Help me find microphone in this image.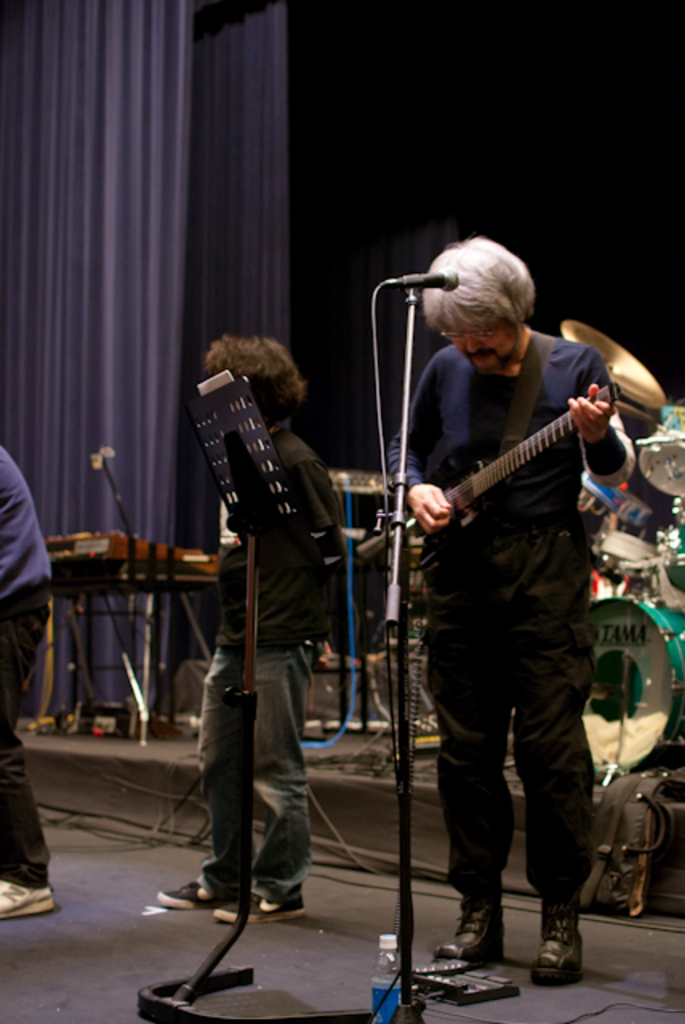
Found it: [left=384, top=264, right=461, bottom=290].
